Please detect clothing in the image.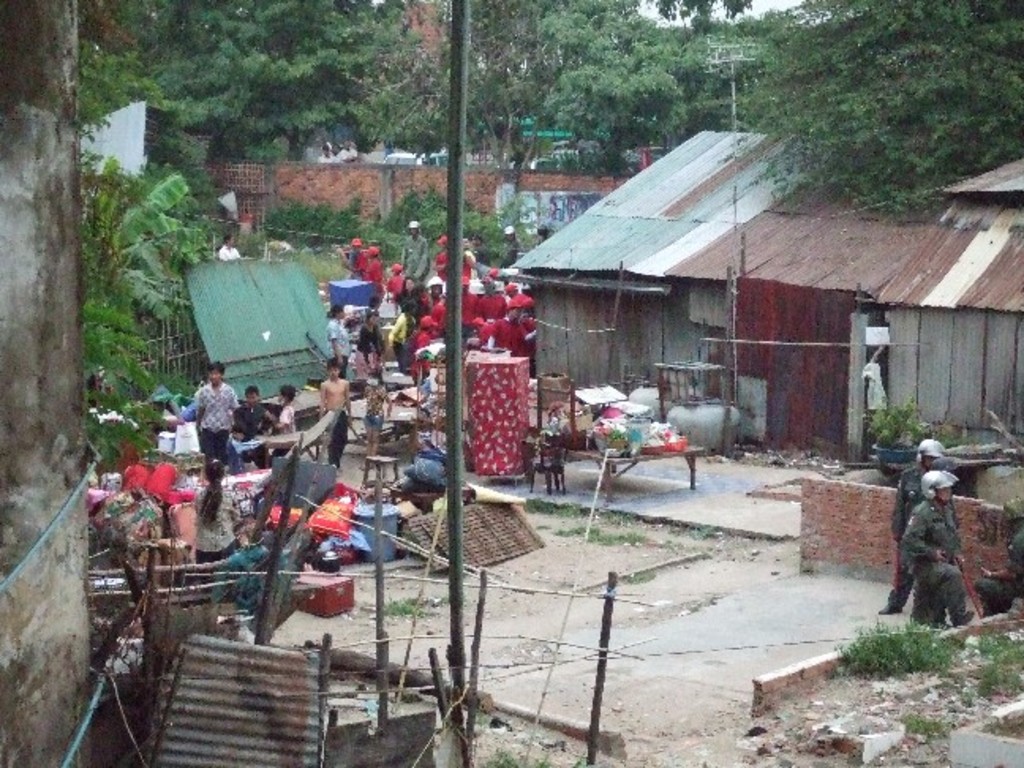
(x1=196, y1=382, x2=243, y2=468).
